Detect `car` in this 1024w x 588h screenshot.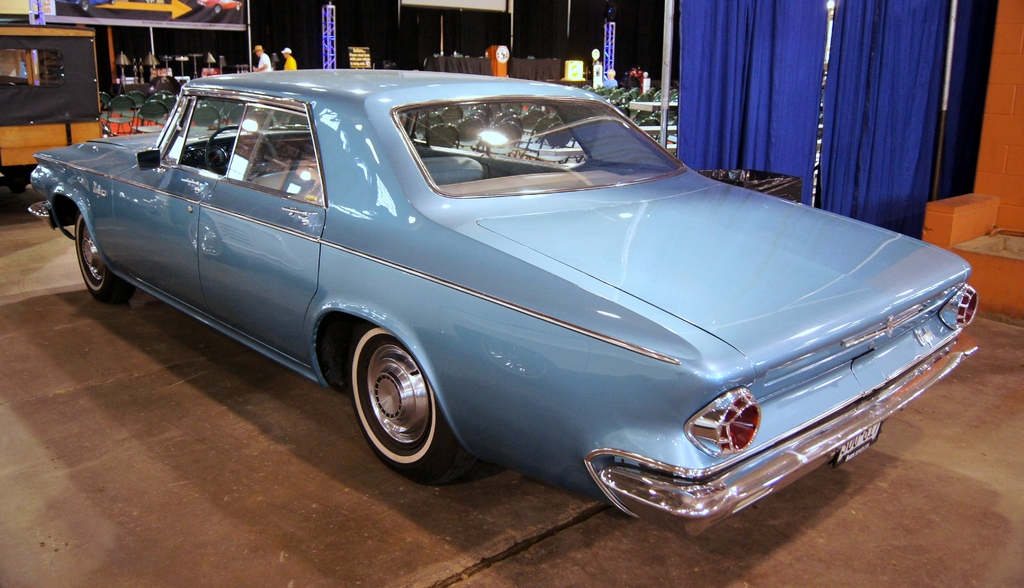
Detection: (56,75,984,506).
